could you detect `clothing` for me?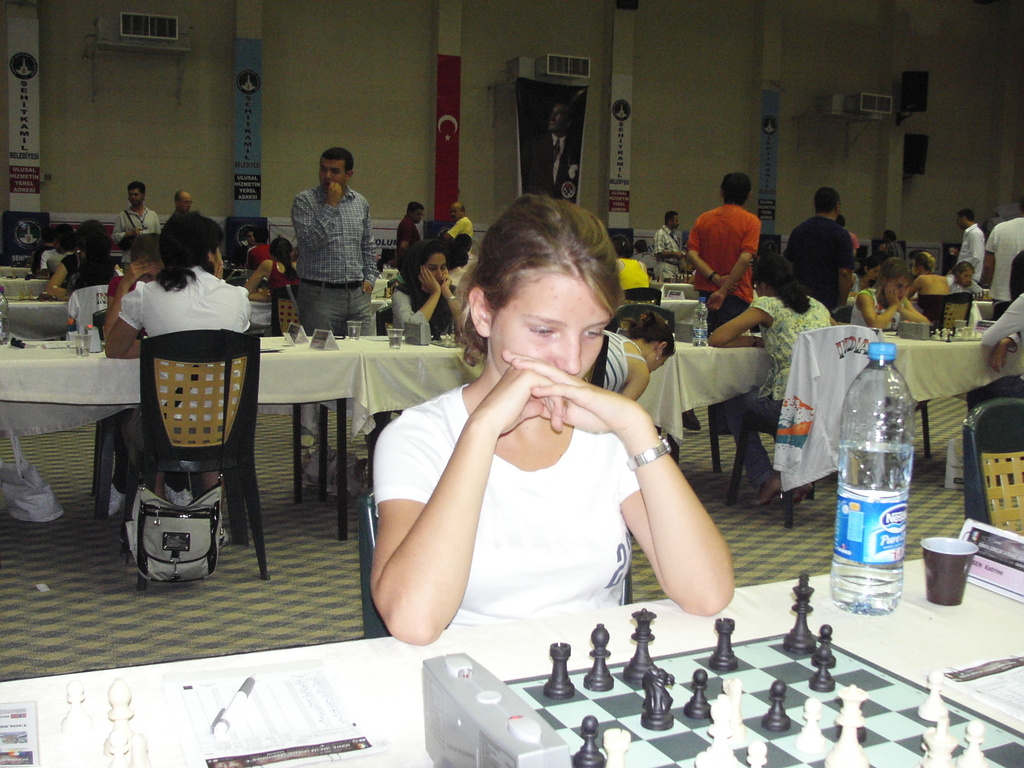
Detection result: left=33, top=243, right=77, bottom=271.
